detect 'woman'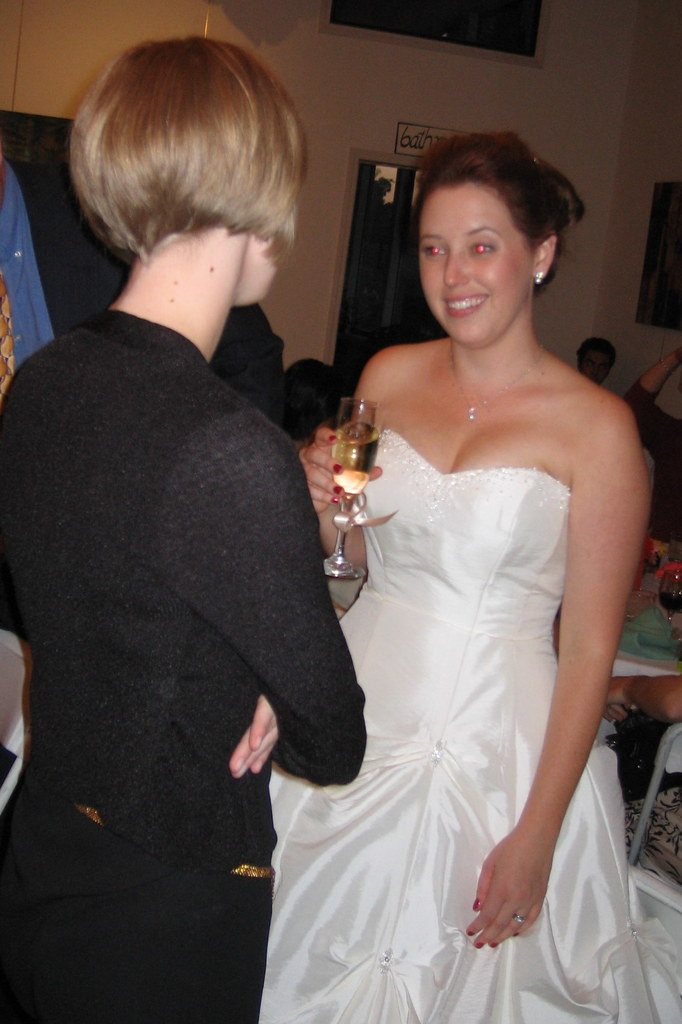
x1=283, y1=152, x2=675, y2=1016
